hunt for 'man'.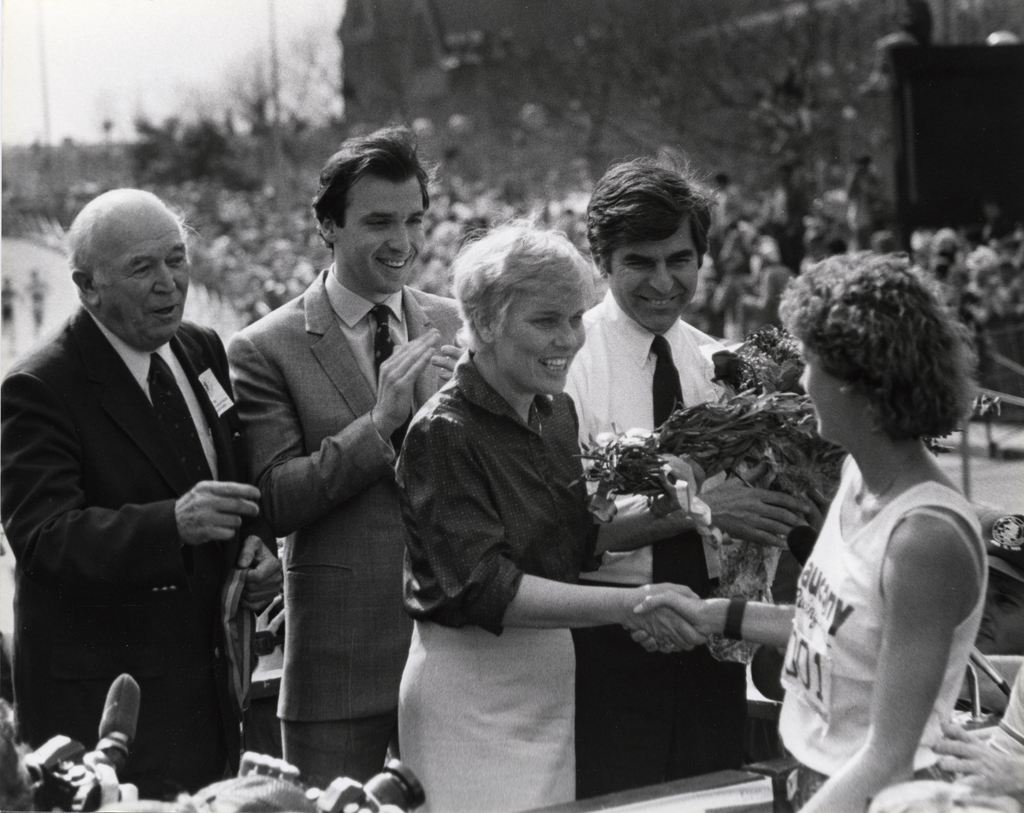
Hunted down at [x1=569, y1=150, x2=740, y2=801].
